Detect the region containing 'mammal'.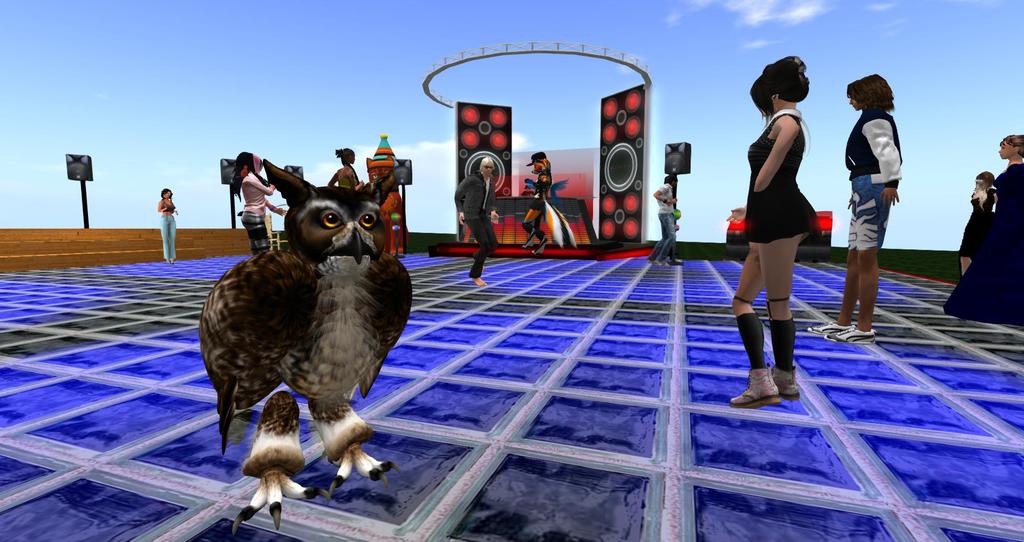
BBox(154, 186, 175, 265).
